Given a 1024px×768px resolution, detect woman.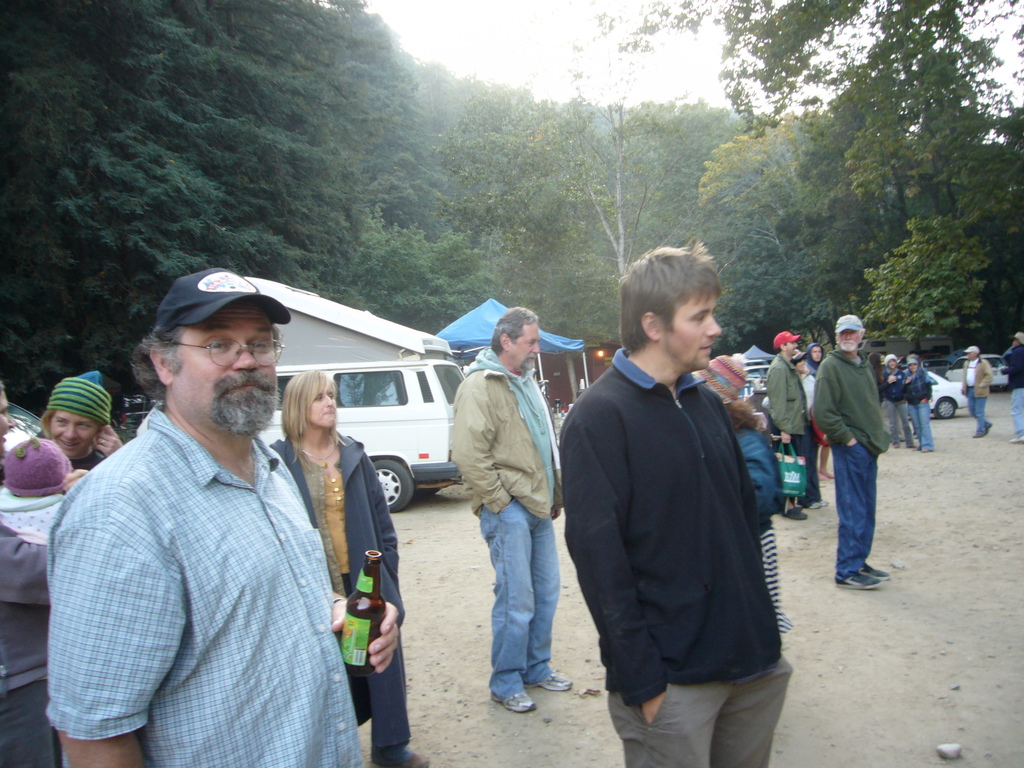
region(684, 349, 794, 634).
